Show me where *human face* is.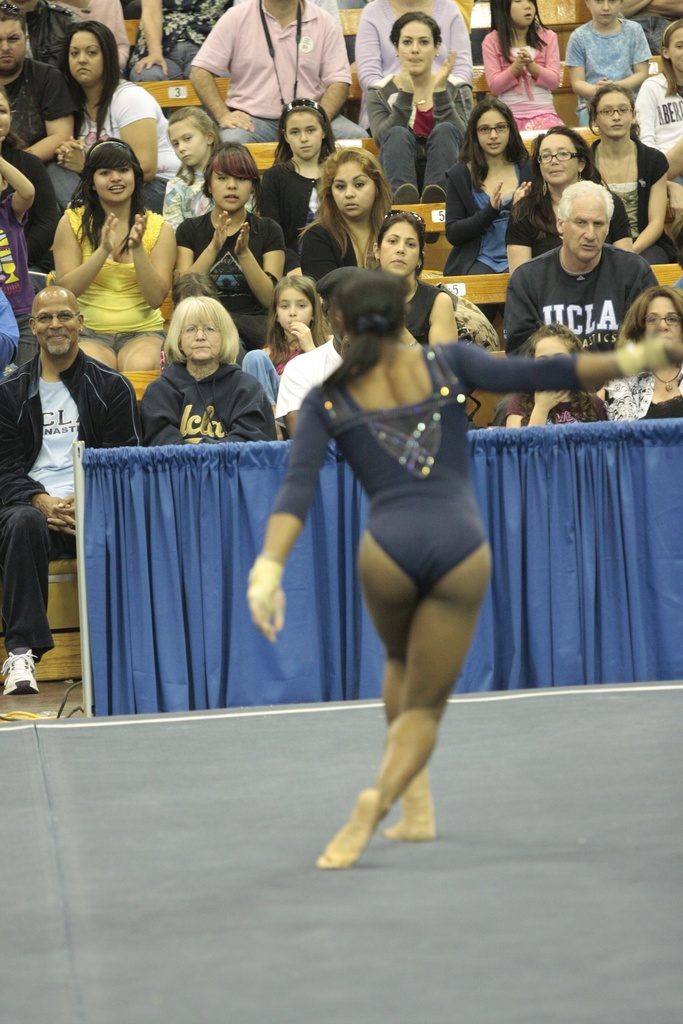
*human face* is at [92,172,134,196].
